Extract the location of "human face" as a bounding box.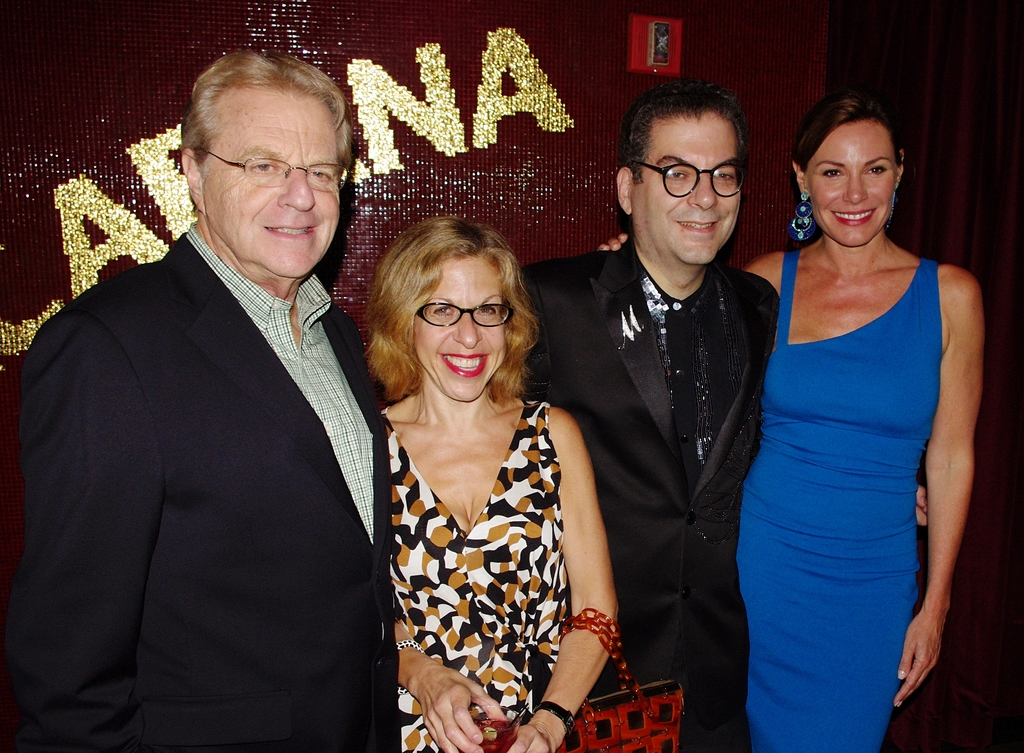
(x1=621, y1=109, x2=747, y2=263).
